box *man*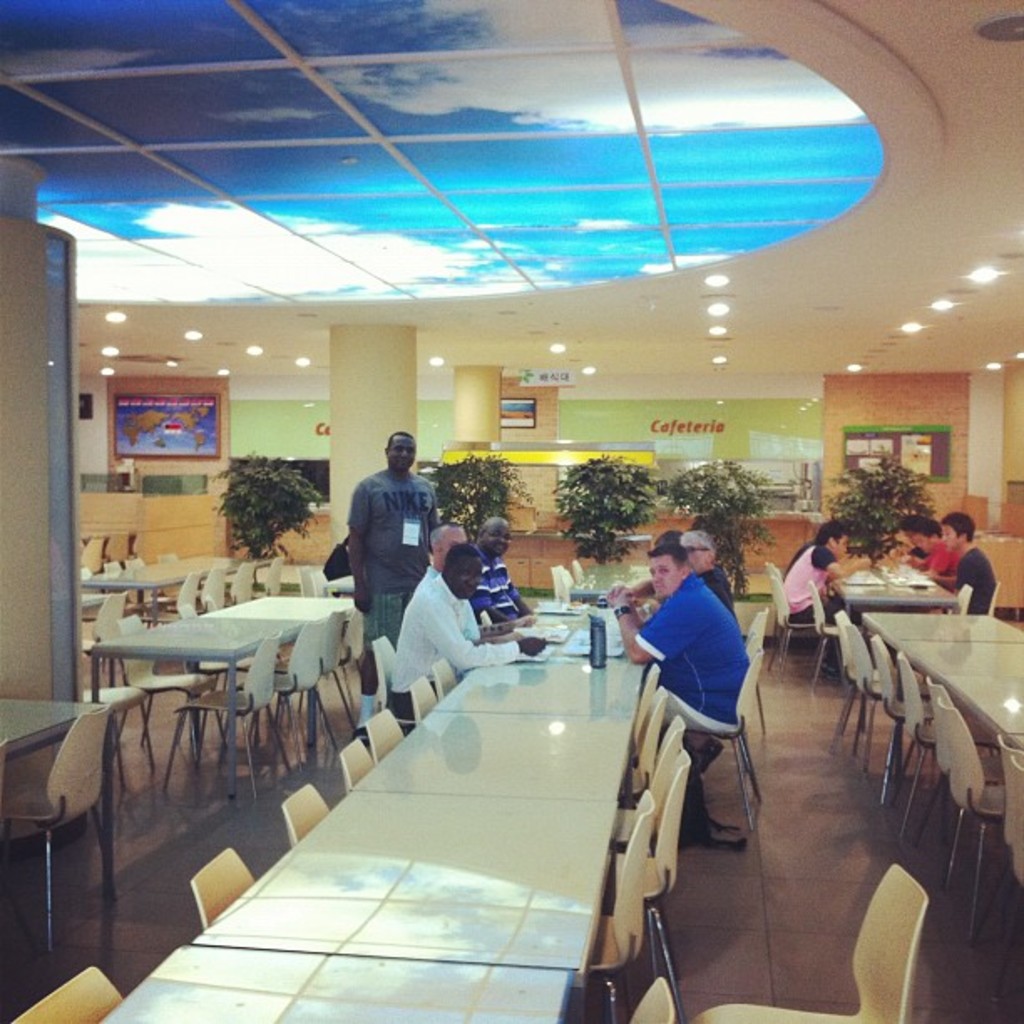
box(653, 527, 691, 554)
